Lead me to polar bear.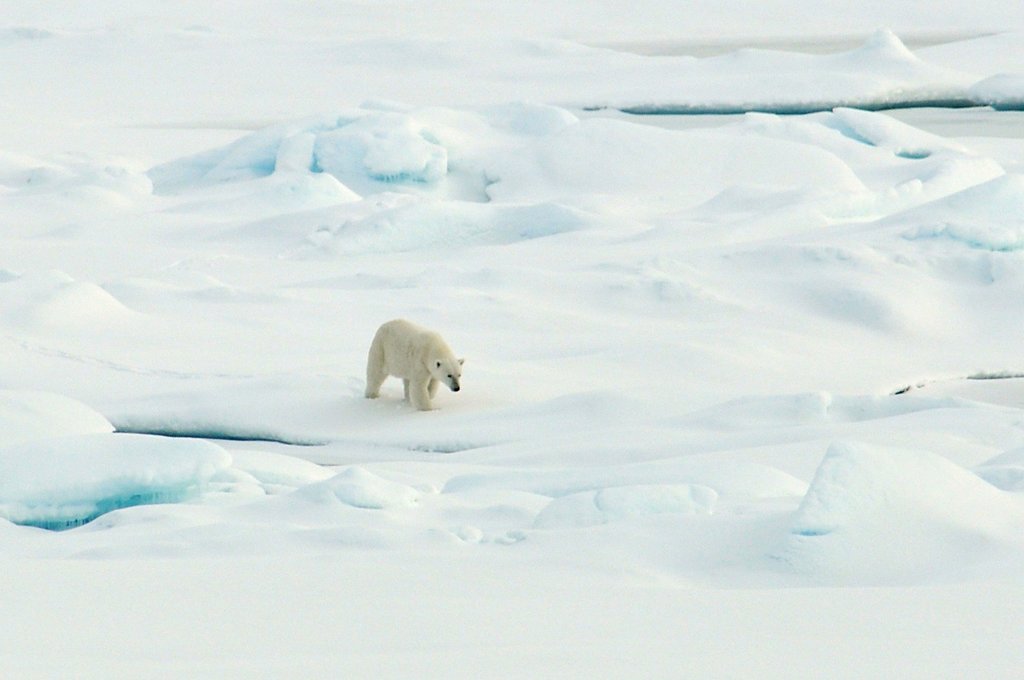
Lead to box=[369, 318, 463, 411].
